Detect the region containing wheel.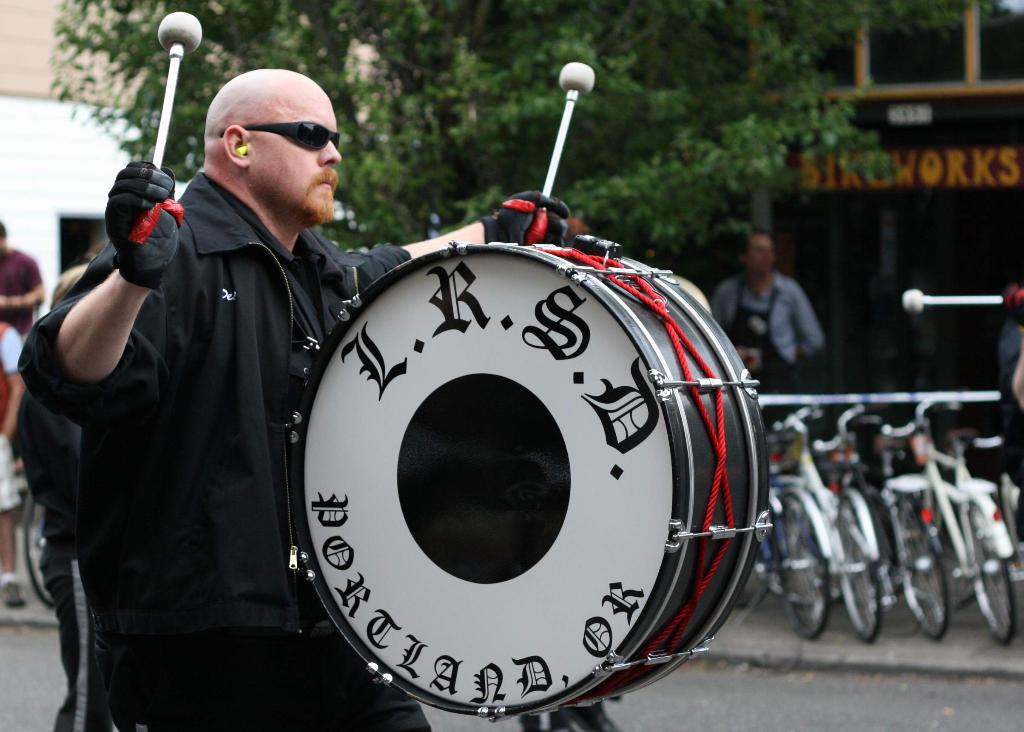
detection(762, 491, 835, 639).
